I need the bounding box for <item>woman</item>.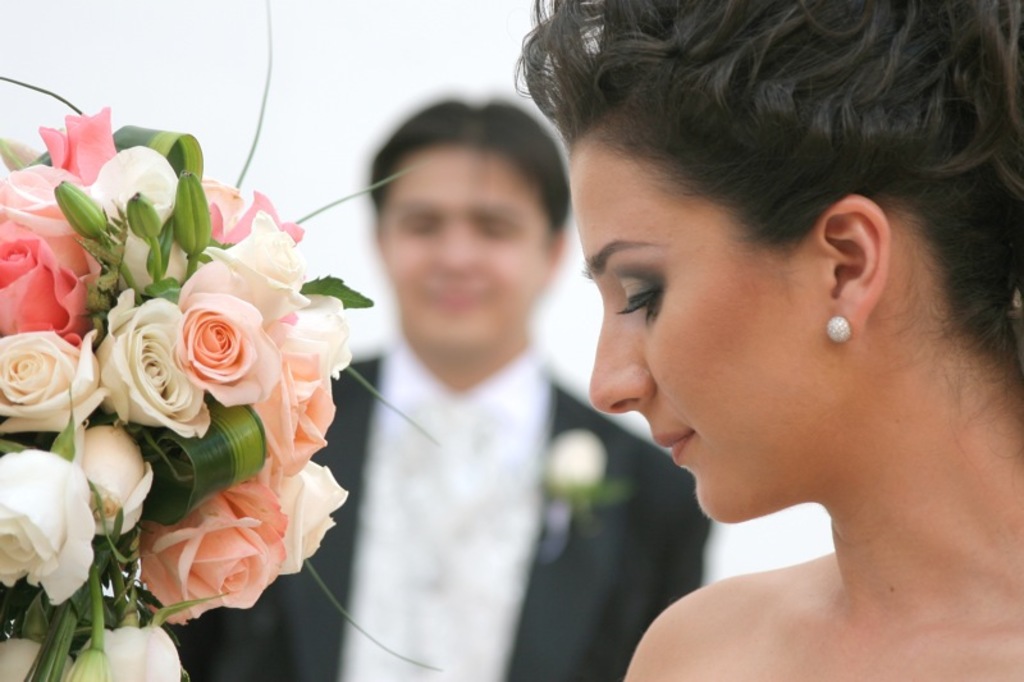
Here it is: pyautogui.locateOnScreen(475, 10, 1023, 679).
